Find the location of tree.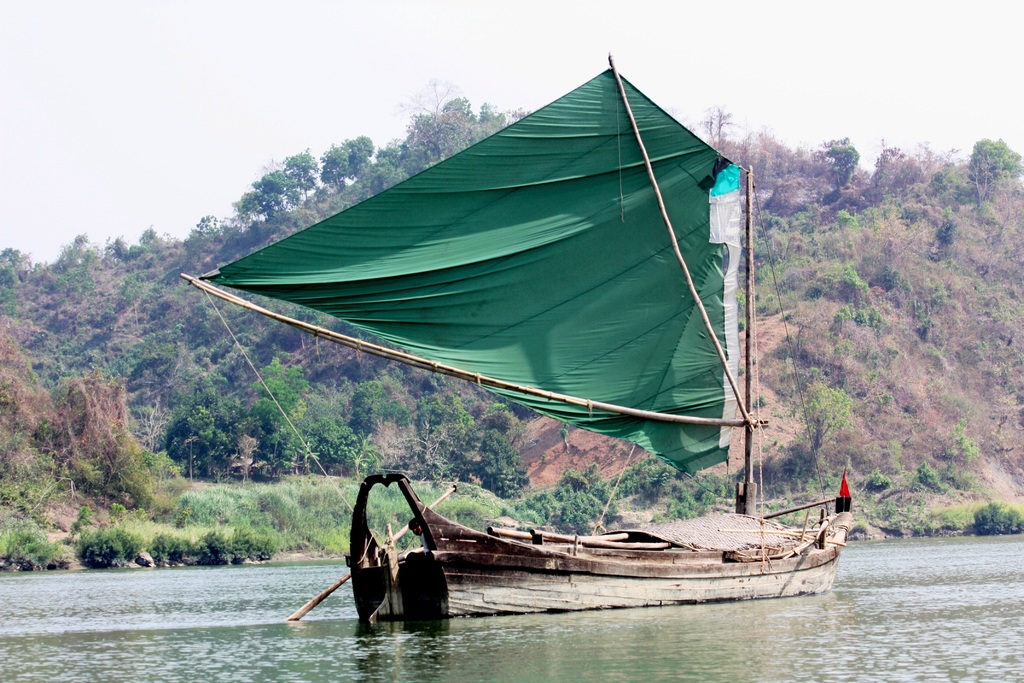
Location: (left=968, top=136, right=1023, bottom=187).
